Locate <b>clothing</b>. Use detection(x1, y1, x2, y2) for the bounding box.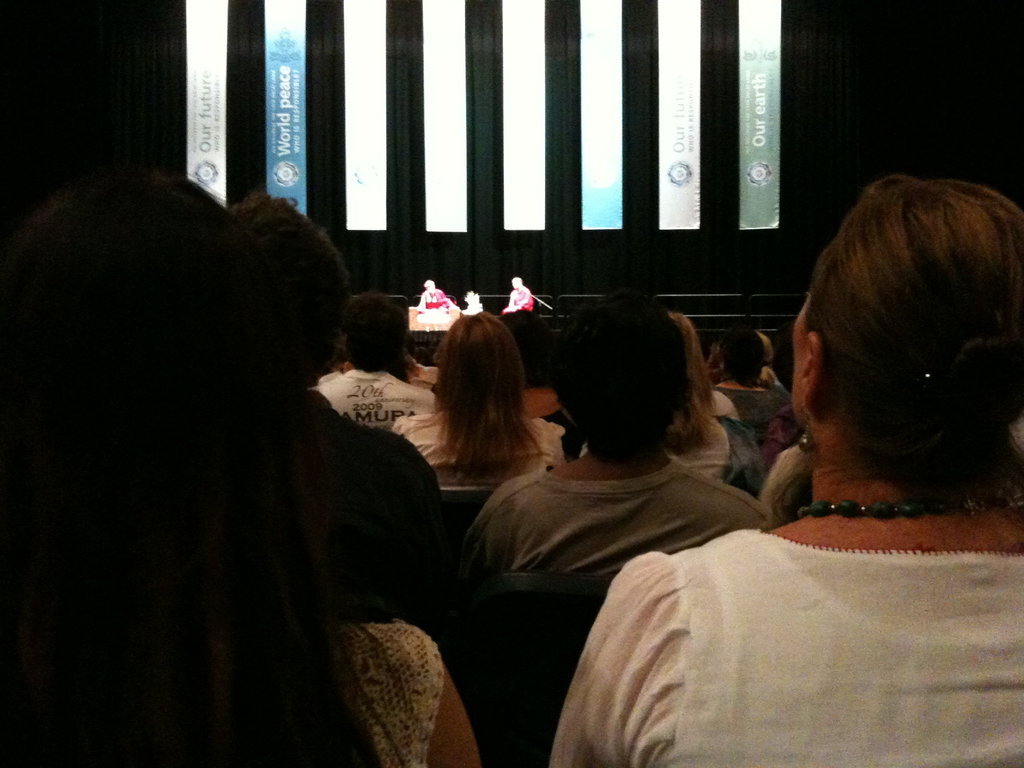
detection(347, 620, 445, 767).
